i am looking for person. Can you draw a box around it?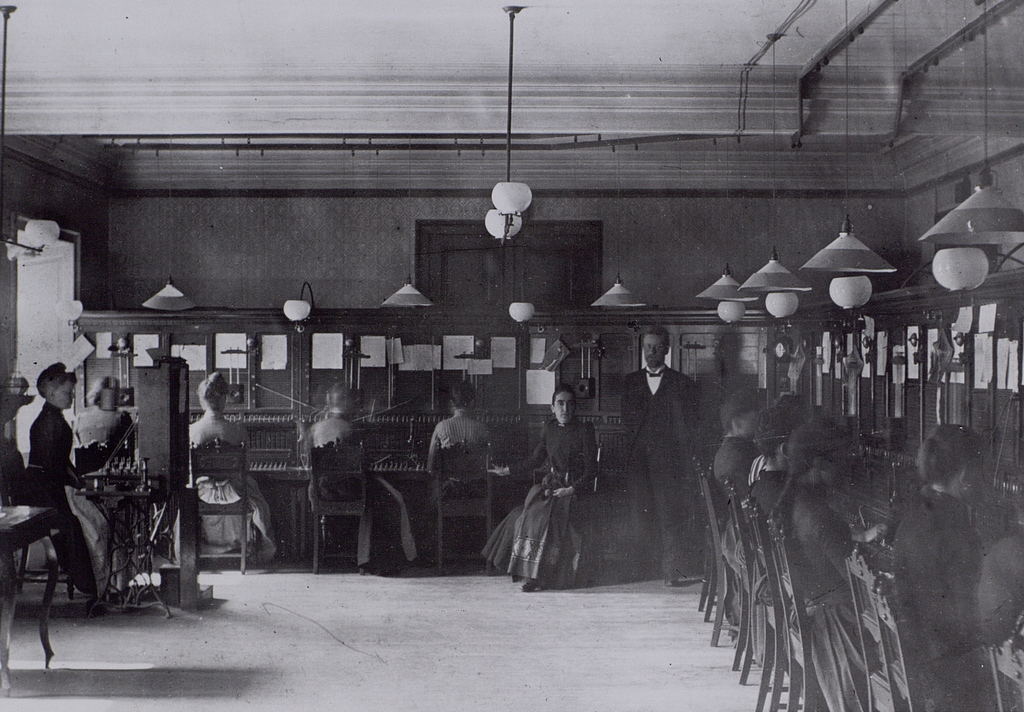
Sure, the bounding box is 308:382:421:581.
